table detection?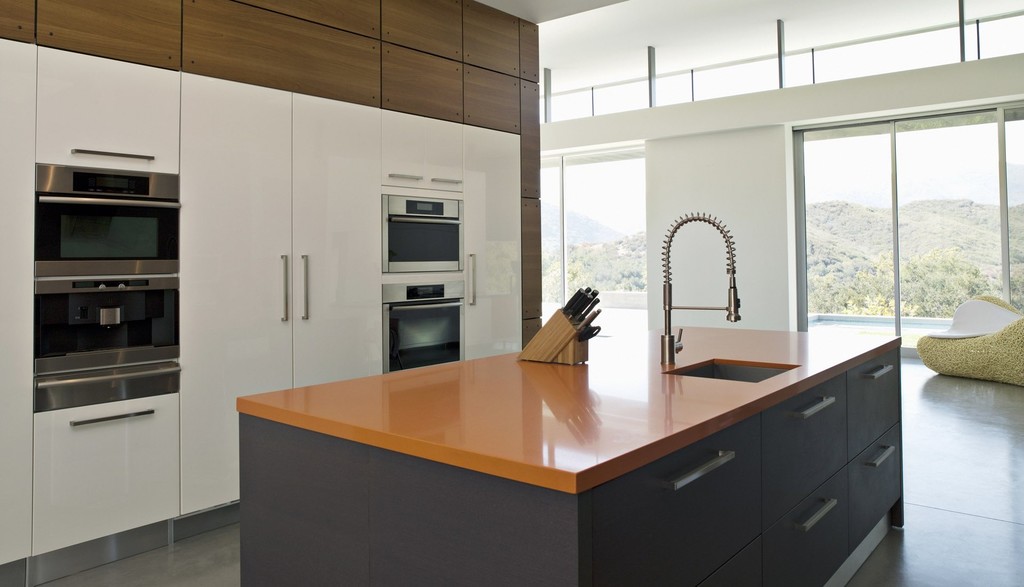
x1=220 y1=247 x2=944 y2=586
